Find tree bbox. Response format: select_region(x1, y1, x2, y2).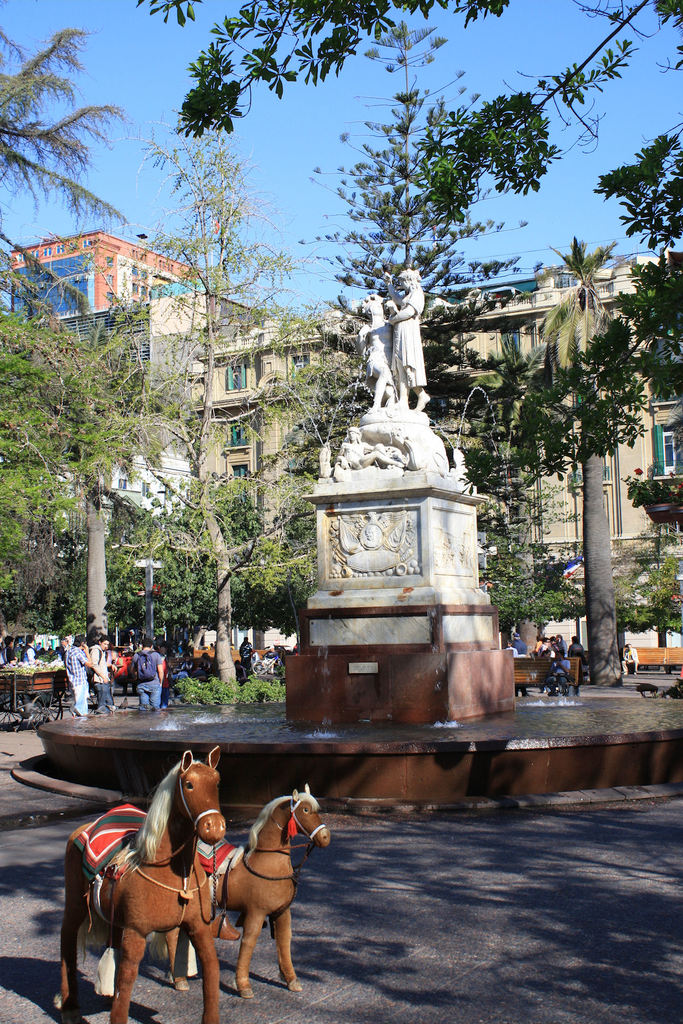
select_region(0, 30, 130, 316).
